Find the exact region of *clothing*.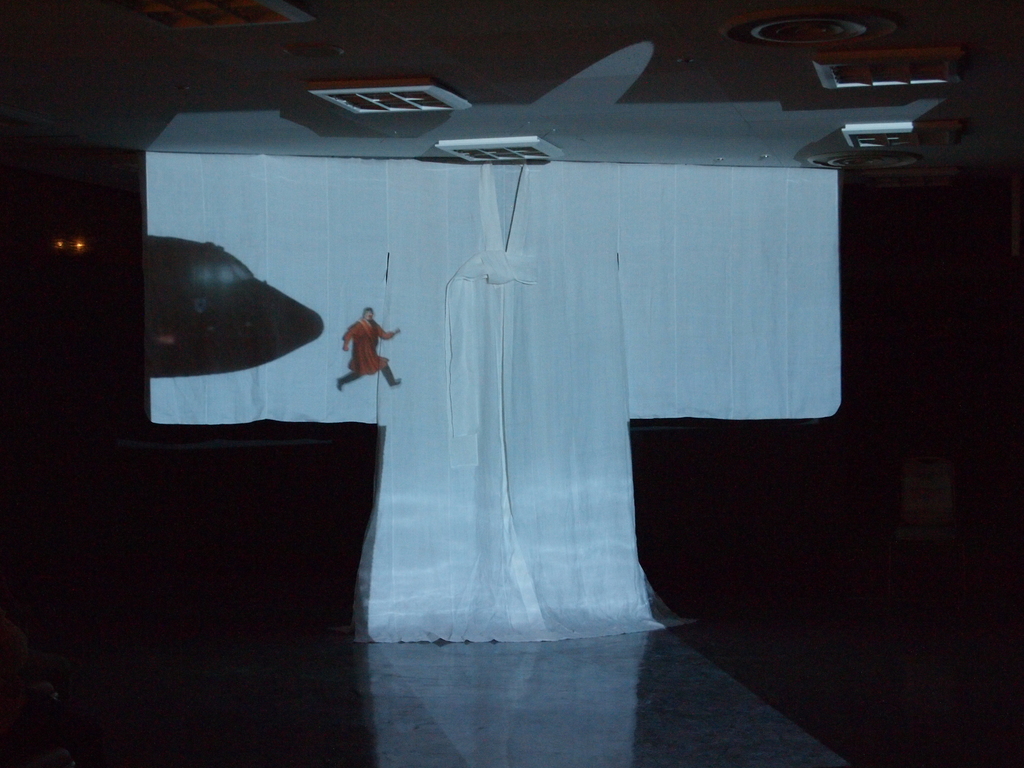
Exact region: 340,315,393,378.
